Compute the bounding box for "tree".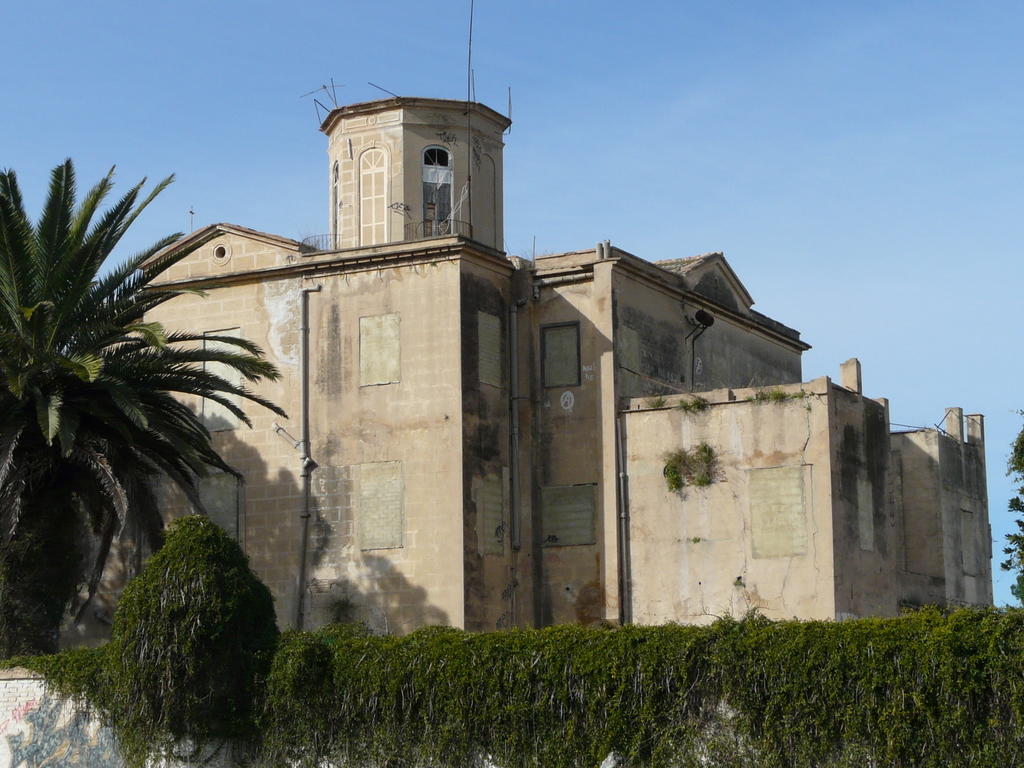
detection(993, 417, 1023, 605).
